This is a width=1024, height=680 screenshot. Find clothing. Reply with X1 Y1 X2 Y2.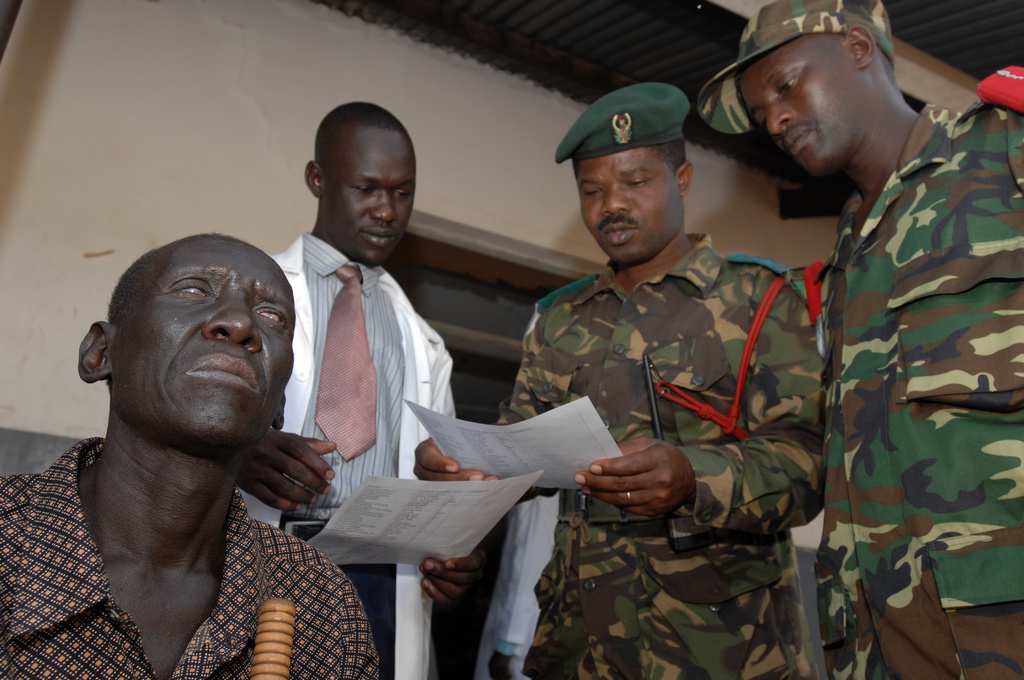
0 437 383 679.
